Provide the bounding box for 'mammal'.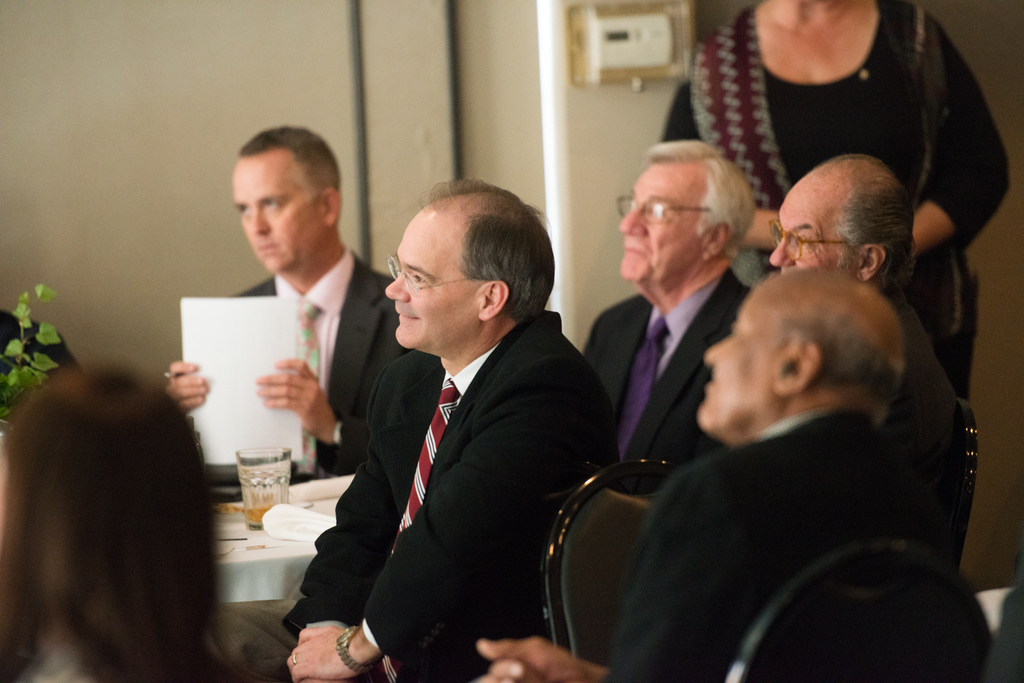
<region>0, 357, 247, 682</region>.
